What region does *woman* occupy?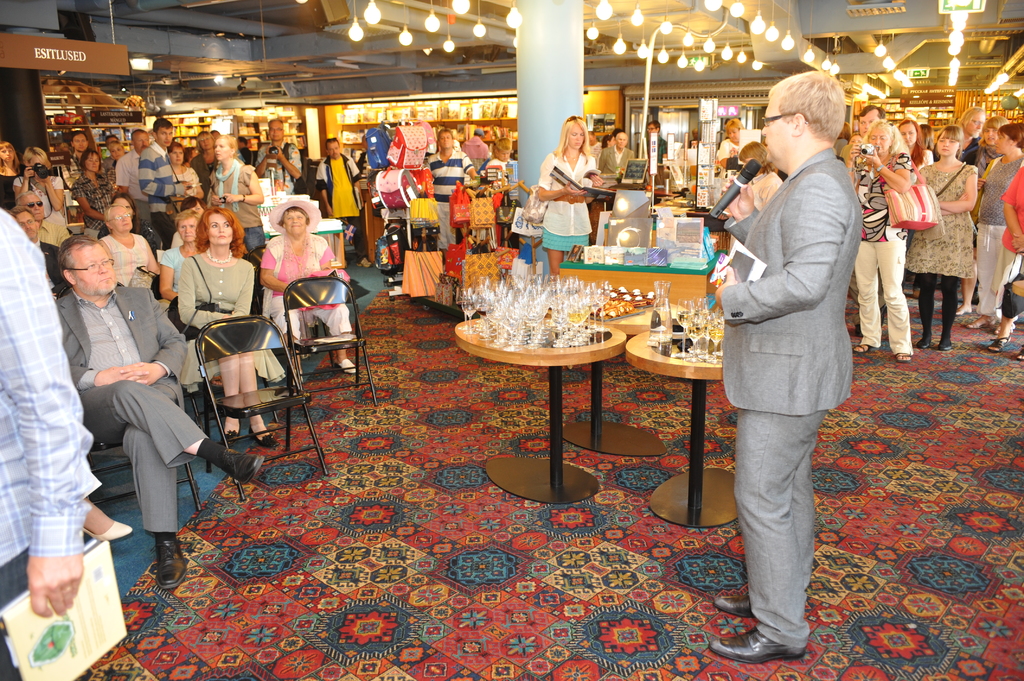
{"x1": 204, "y1": 127, "x2": 265, "y2": 255}.
